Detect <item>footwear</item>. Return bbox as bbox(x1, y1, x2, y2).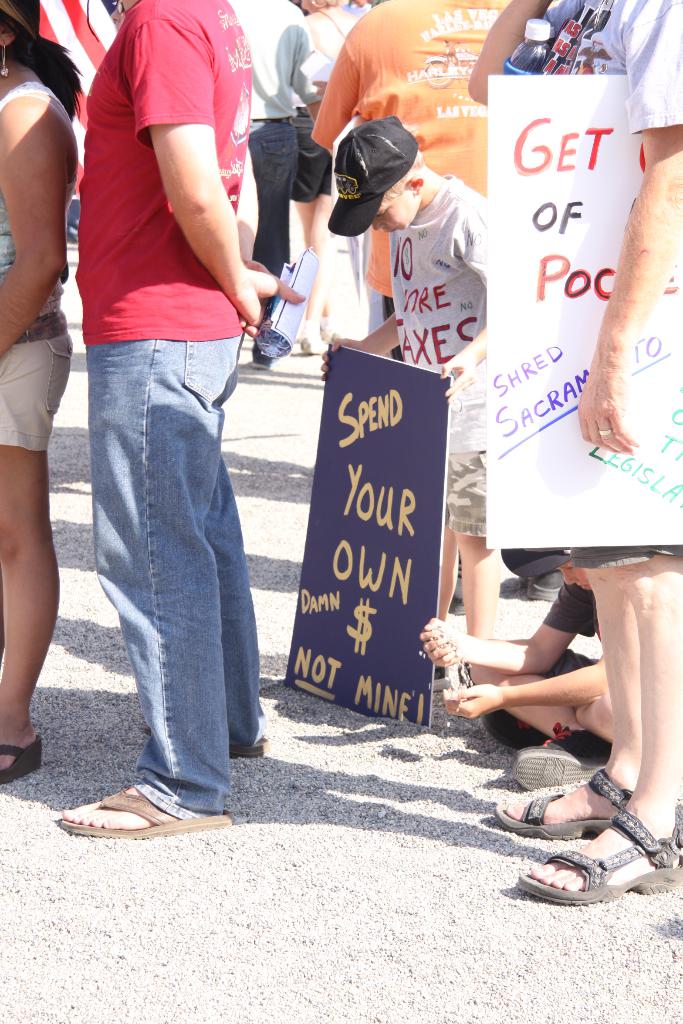
bbox(514, 735, 616, 790).
